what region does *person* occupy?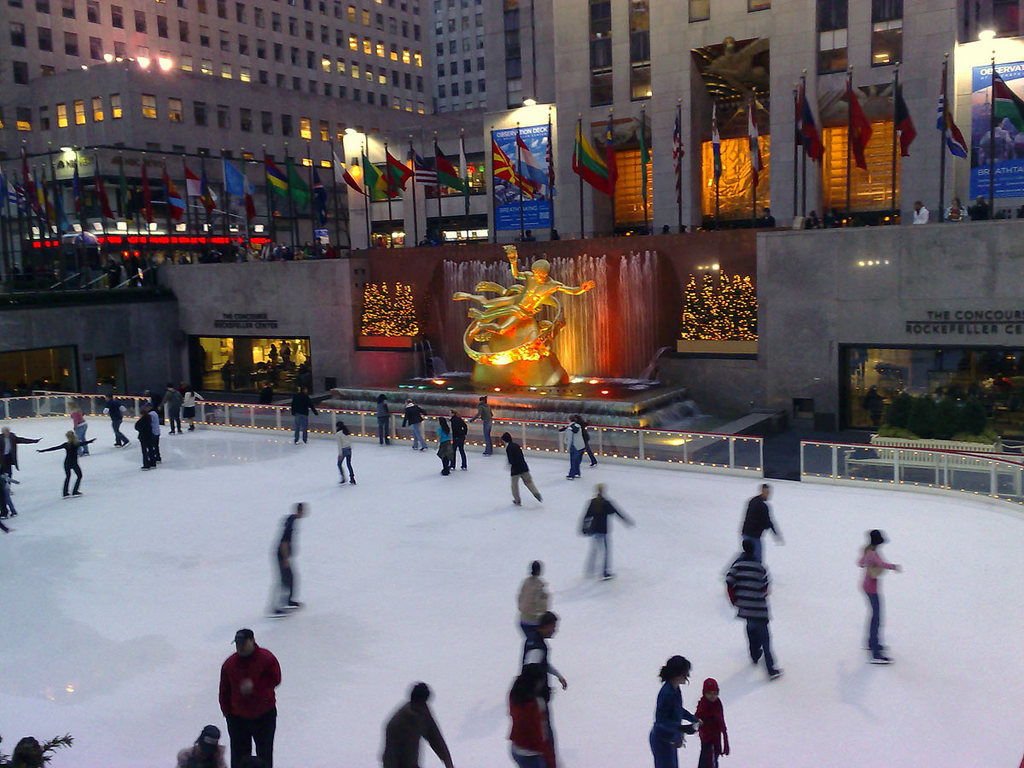
[left=512, top=561, right=556, bottom=638].
